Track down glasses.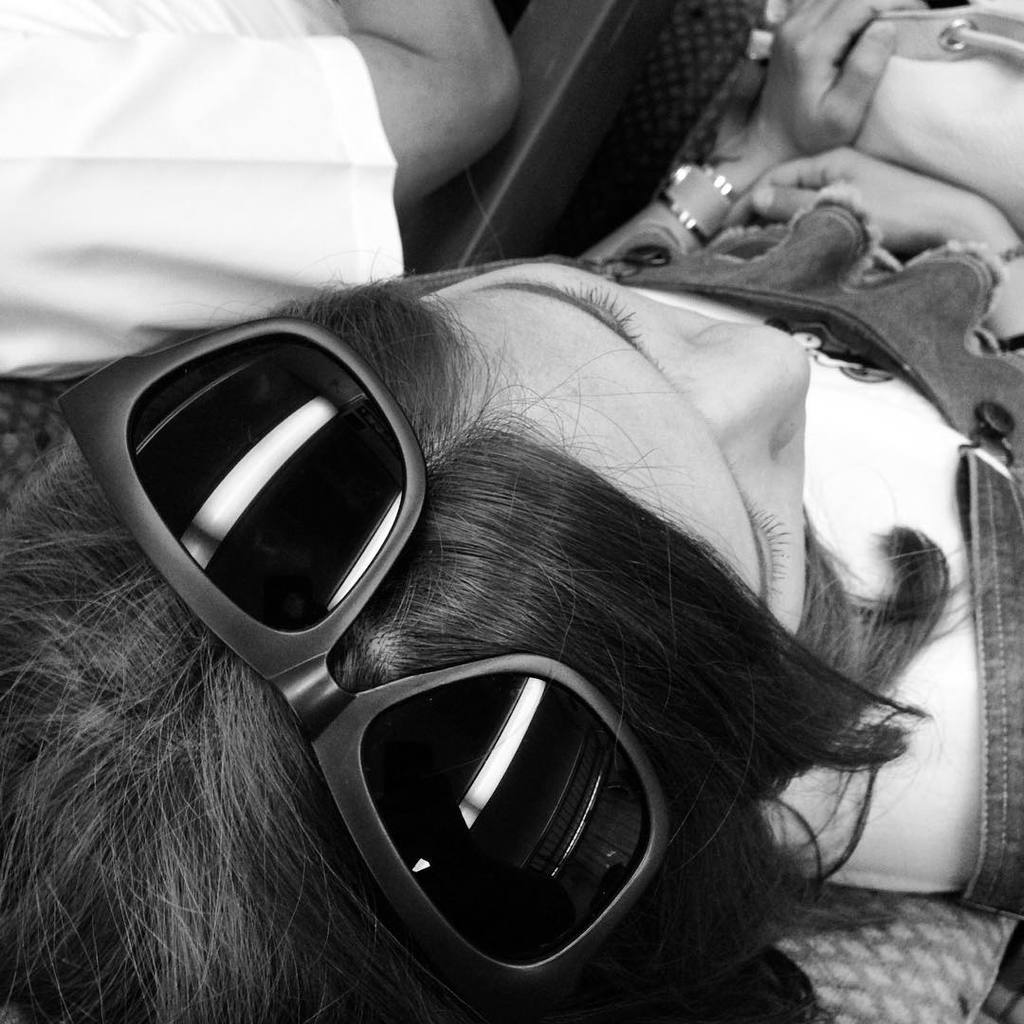
Tracked to (6, 336, 717, 877).
